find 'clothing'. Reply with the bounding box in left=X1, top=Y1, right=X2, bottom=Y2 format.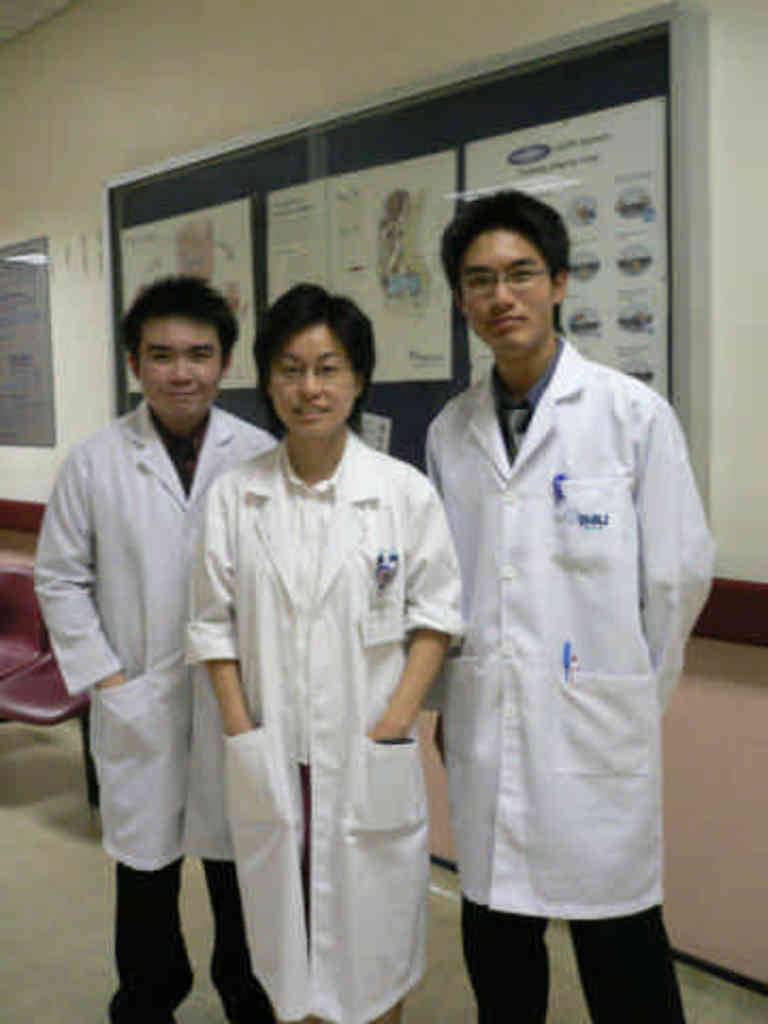
left=181, top=425, right=491, bottom=1020.
